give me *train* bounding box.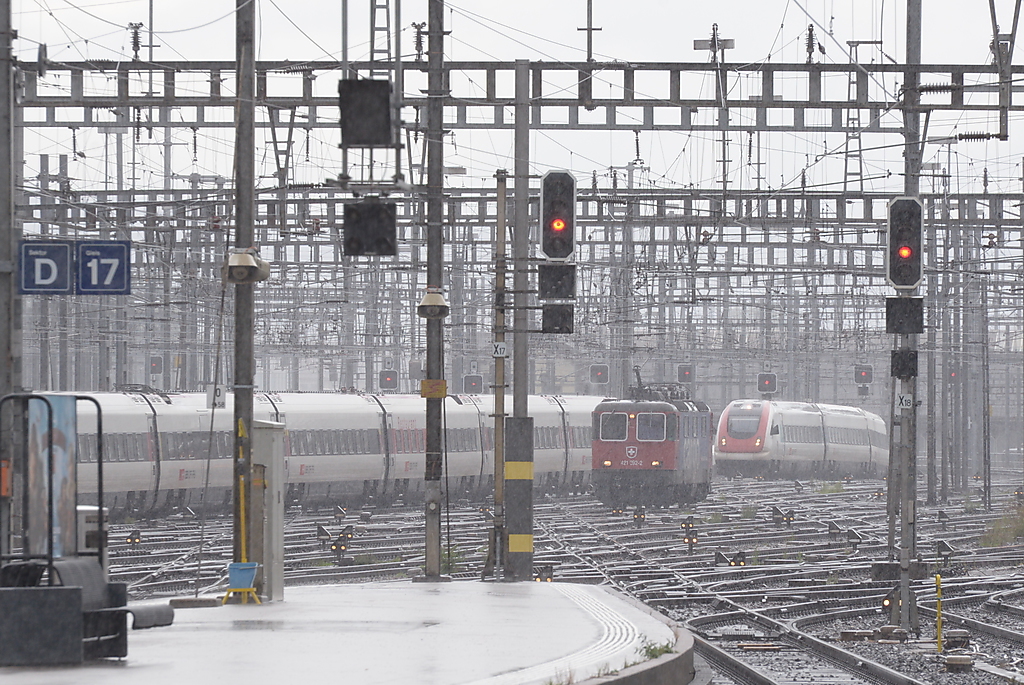
bbox=(714, 401, 888, 478).
